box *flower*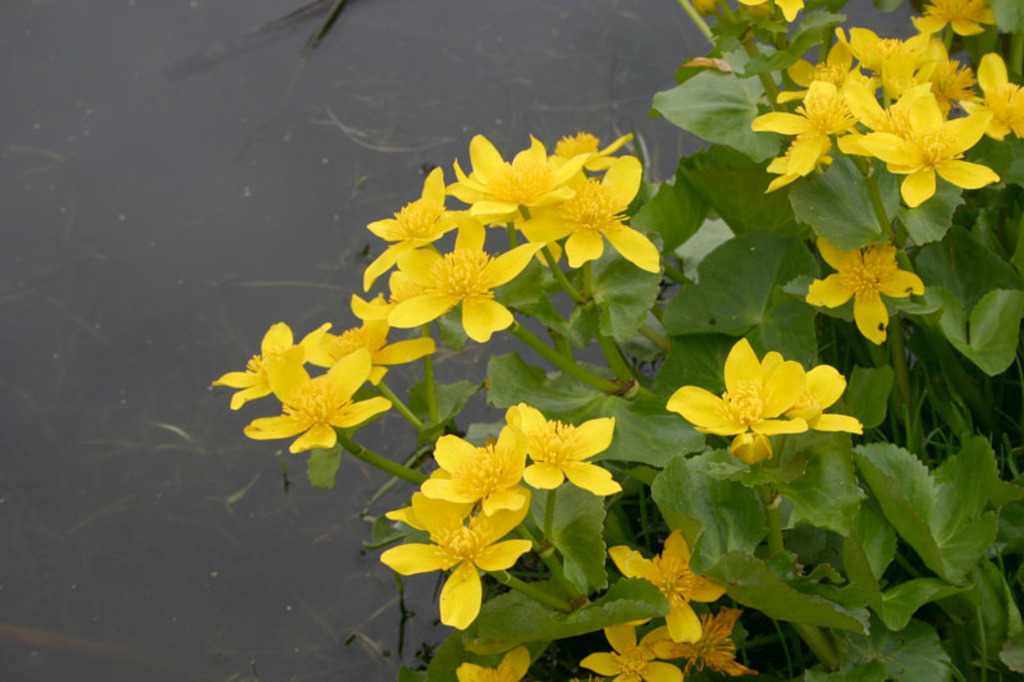
x1=422 y1=427 x2=531 y2=525
